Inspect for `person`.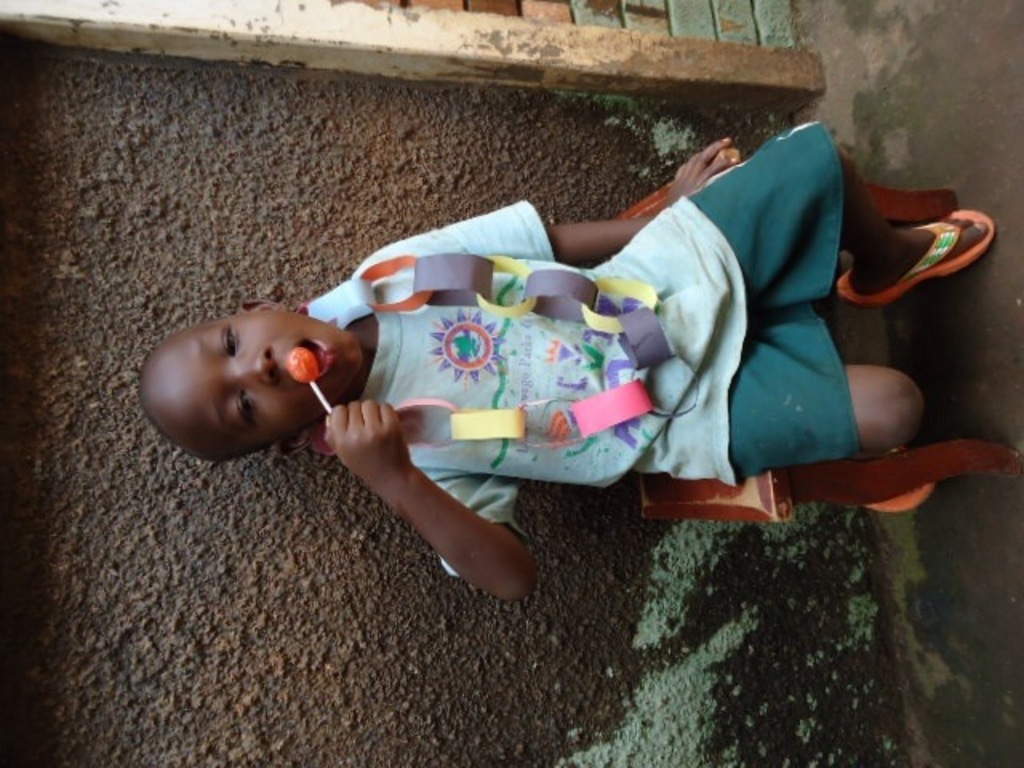
Inspection: BBox(138, 120, 1000, 597).
